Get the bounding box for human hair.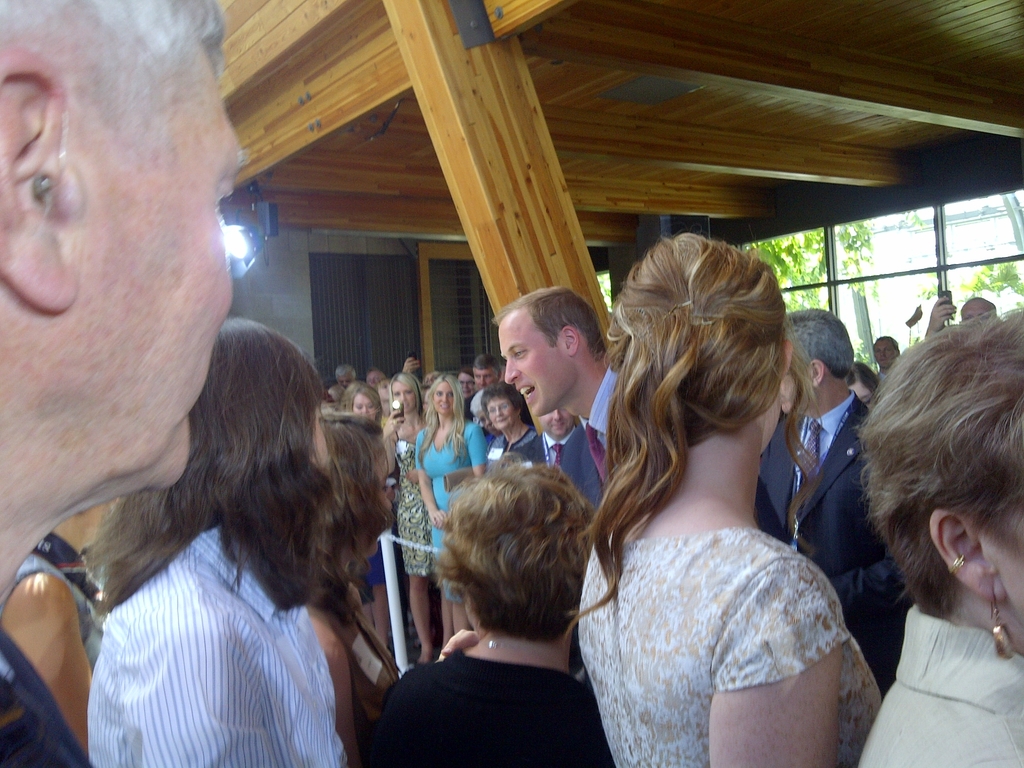
BBox(420, 371, 465, 463).
